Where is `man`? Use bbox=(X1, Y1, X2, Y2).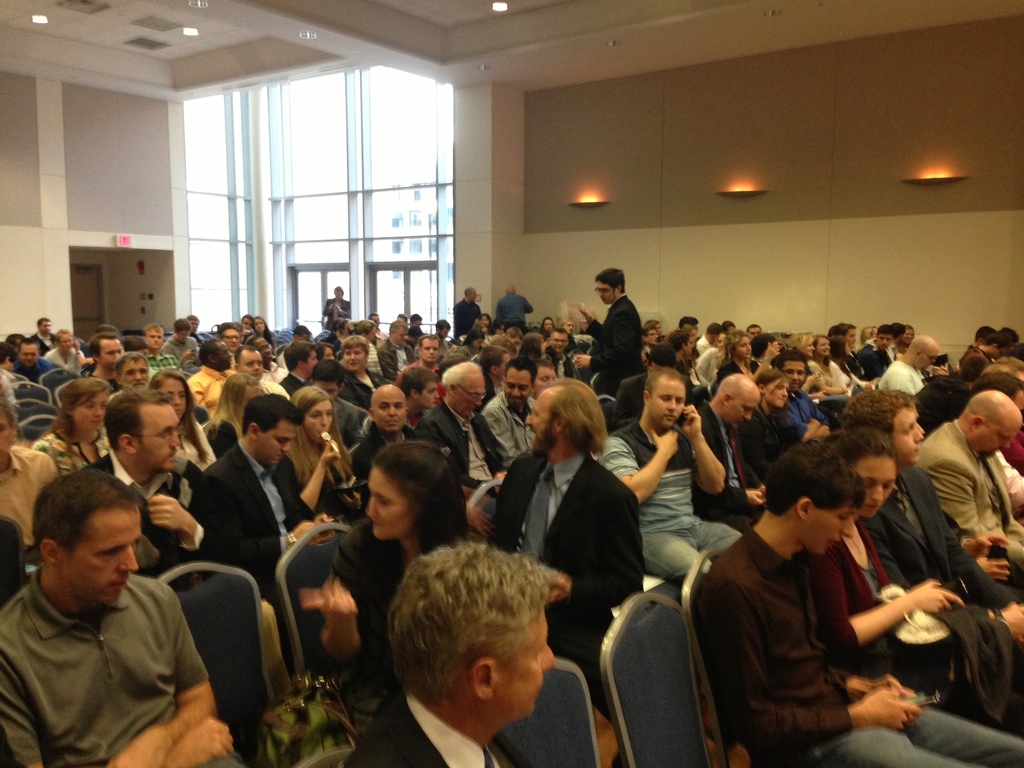
bbox=(490, 376, 644, 723).
